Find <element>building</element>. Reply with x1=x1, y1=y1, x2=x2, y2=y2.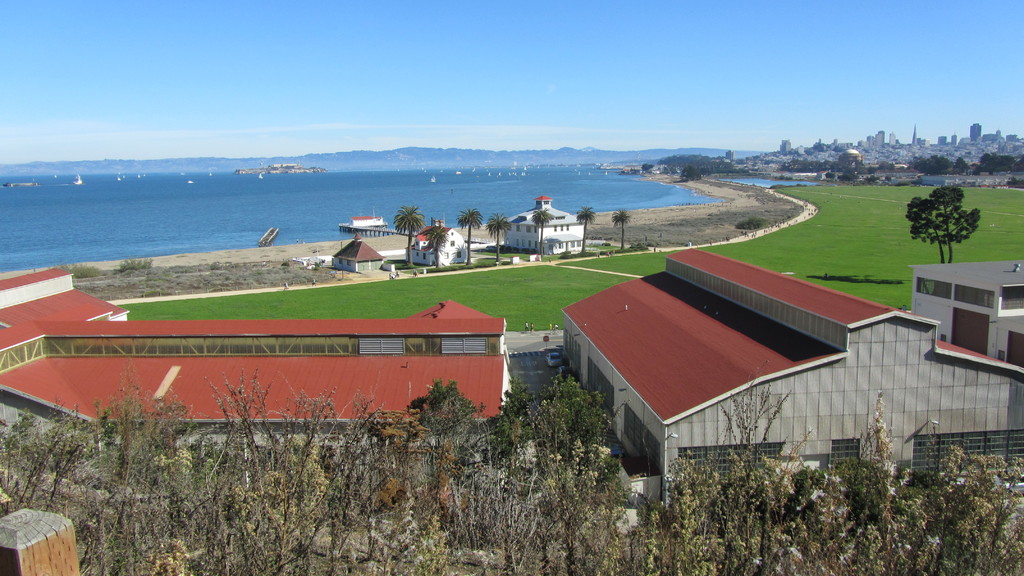
x1=404, y1=221, x2=467, y2=266.
